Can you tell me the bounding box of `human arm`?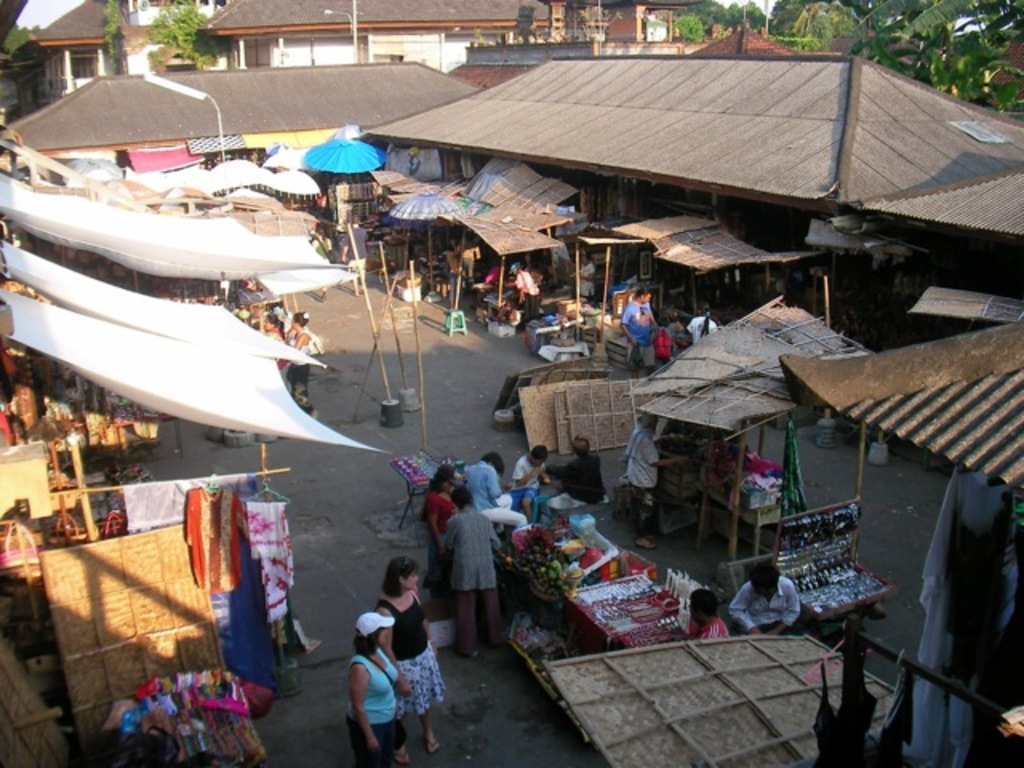
x1=291, y1=330, x2=302, y2=352.
